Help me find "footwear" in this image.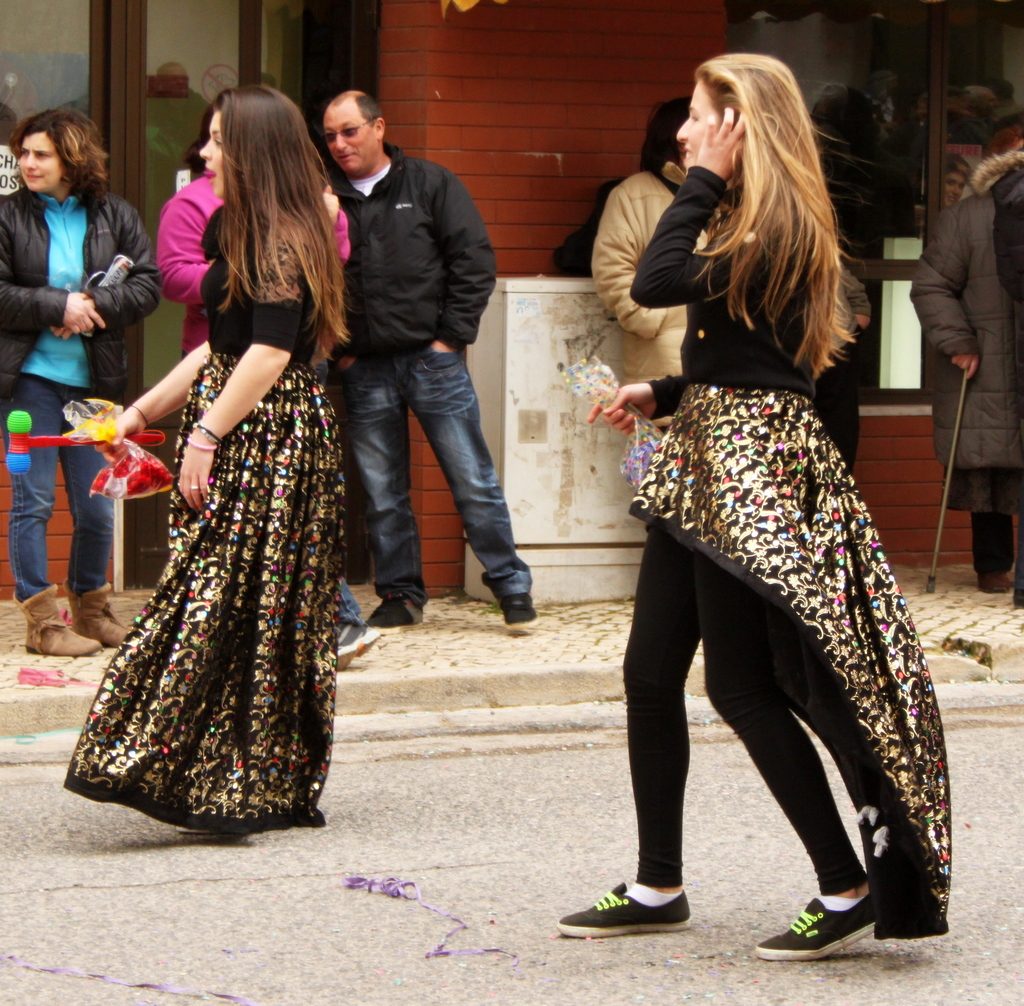
Found it: <region>753, 891, 879, 964</region>.
